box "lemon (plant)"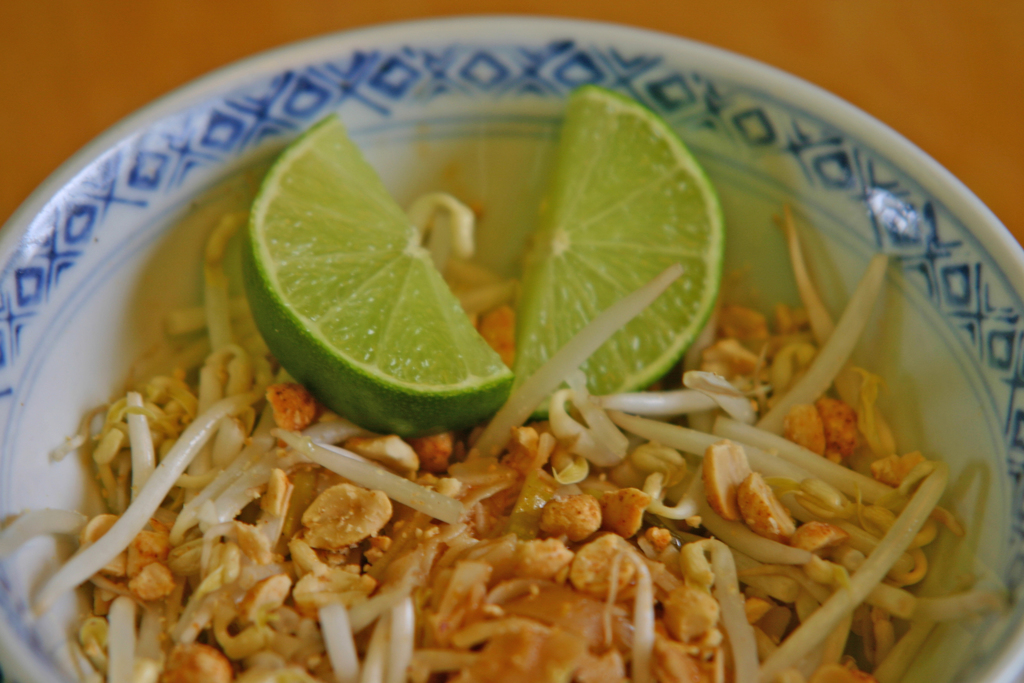
{"left": 244, "top": 117, "right": 520, "bottom": 445}
